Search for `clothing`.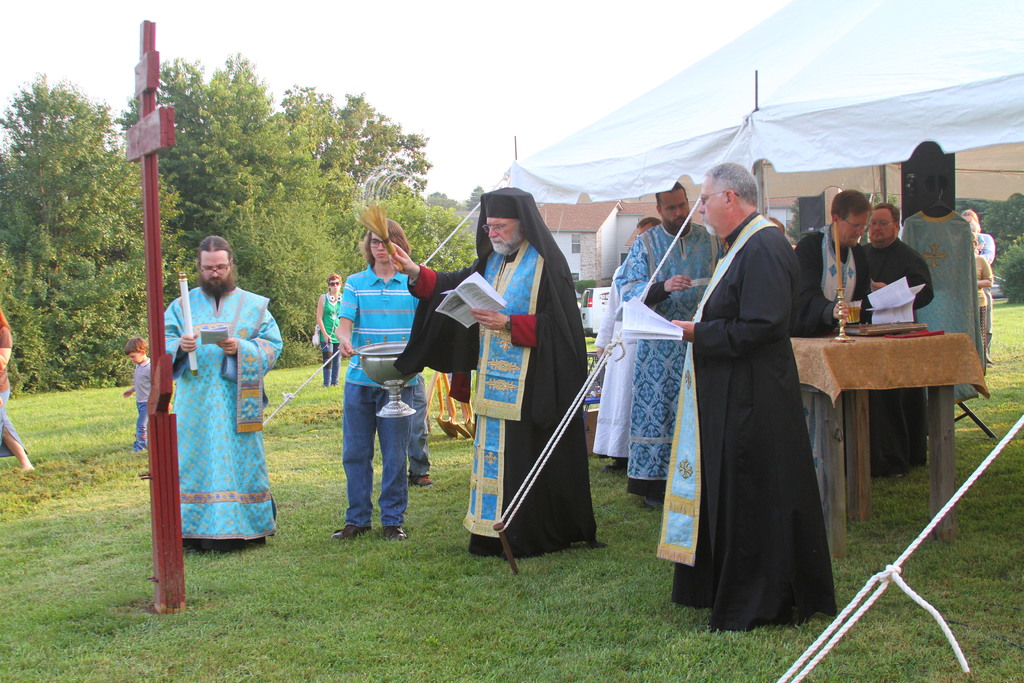
Found at bbox=(614, 216, 729, 490).
